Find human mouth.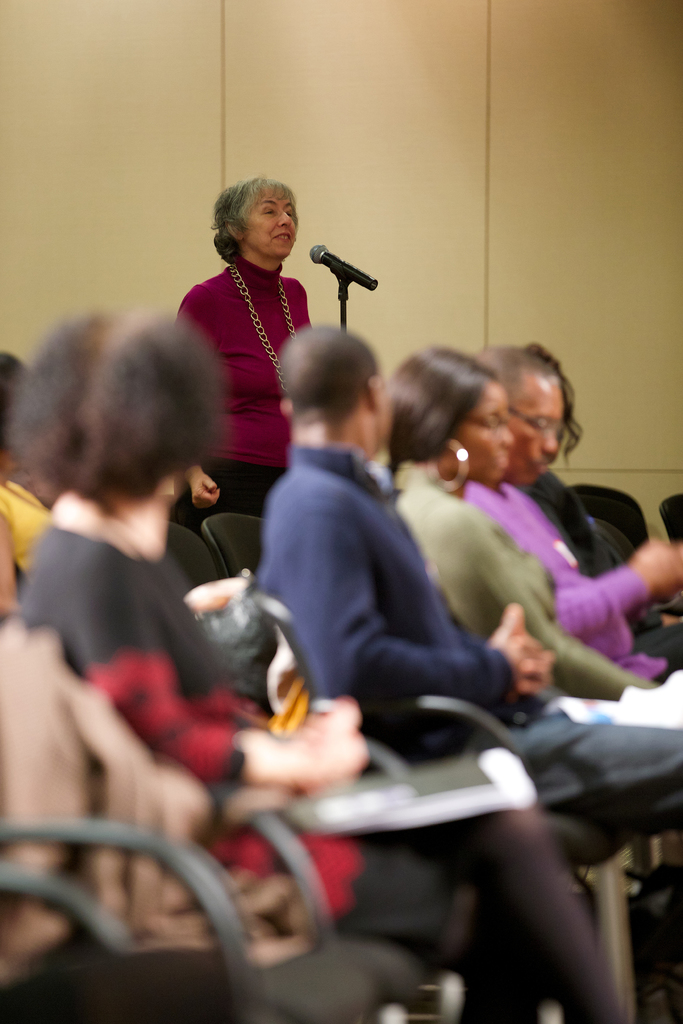
box=[535, 461, 546, 473].
